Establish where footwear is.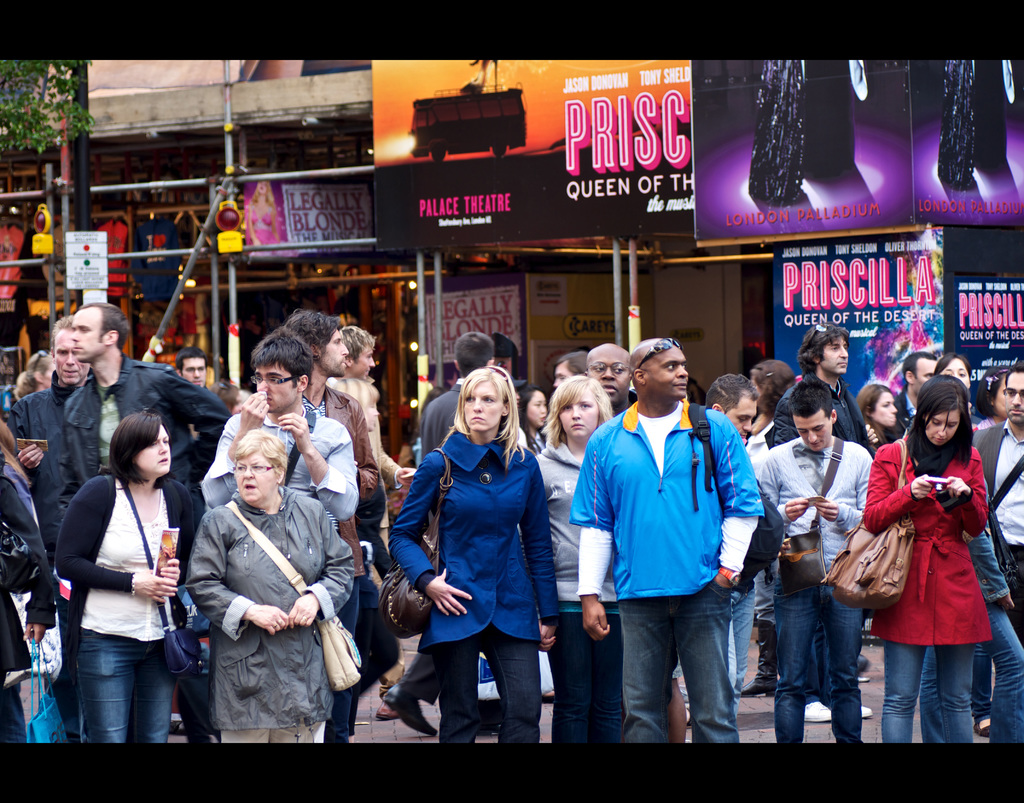
Established at (left=973, top=716, right=993, bottom=739).
